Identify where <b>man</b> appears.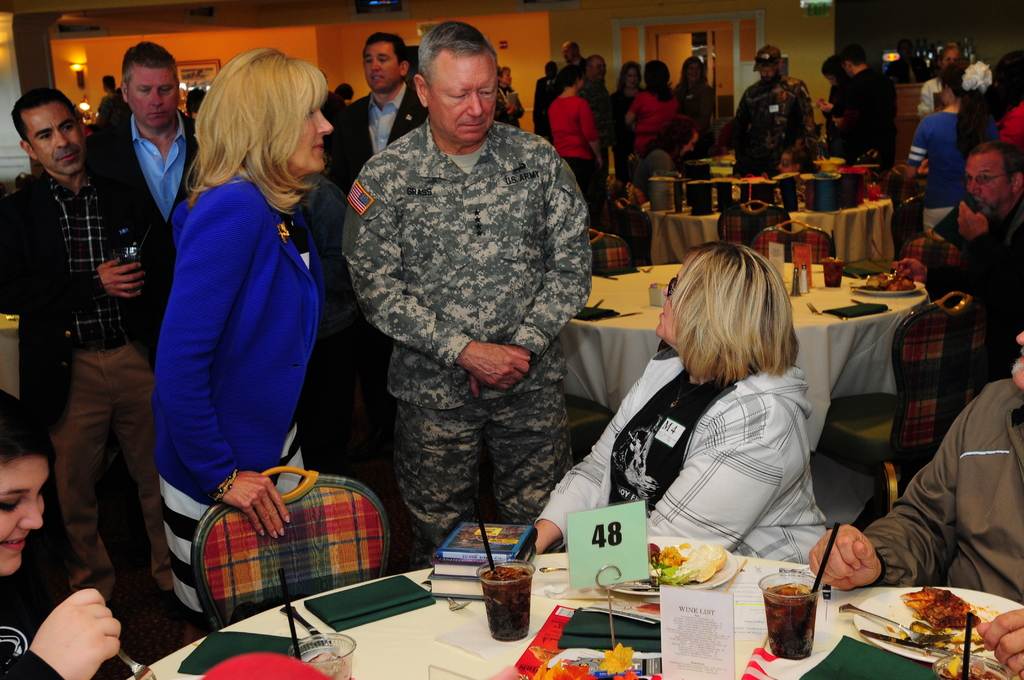
Appears at 340,17,595,568.
